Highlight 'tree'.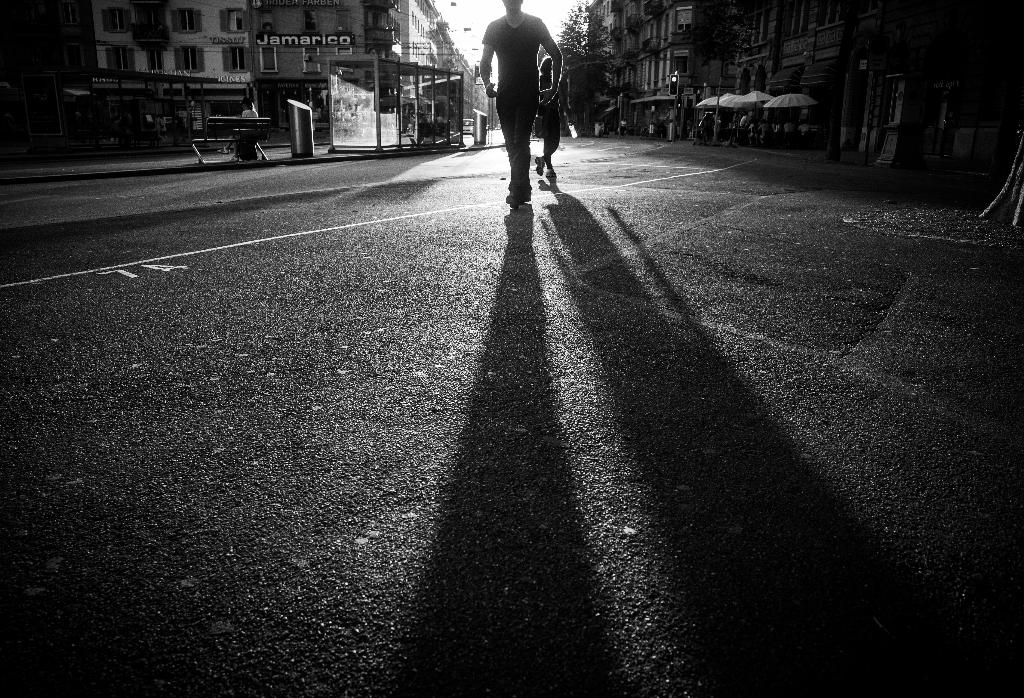
Highlighted region: locate(557, 0, 624, 129).
